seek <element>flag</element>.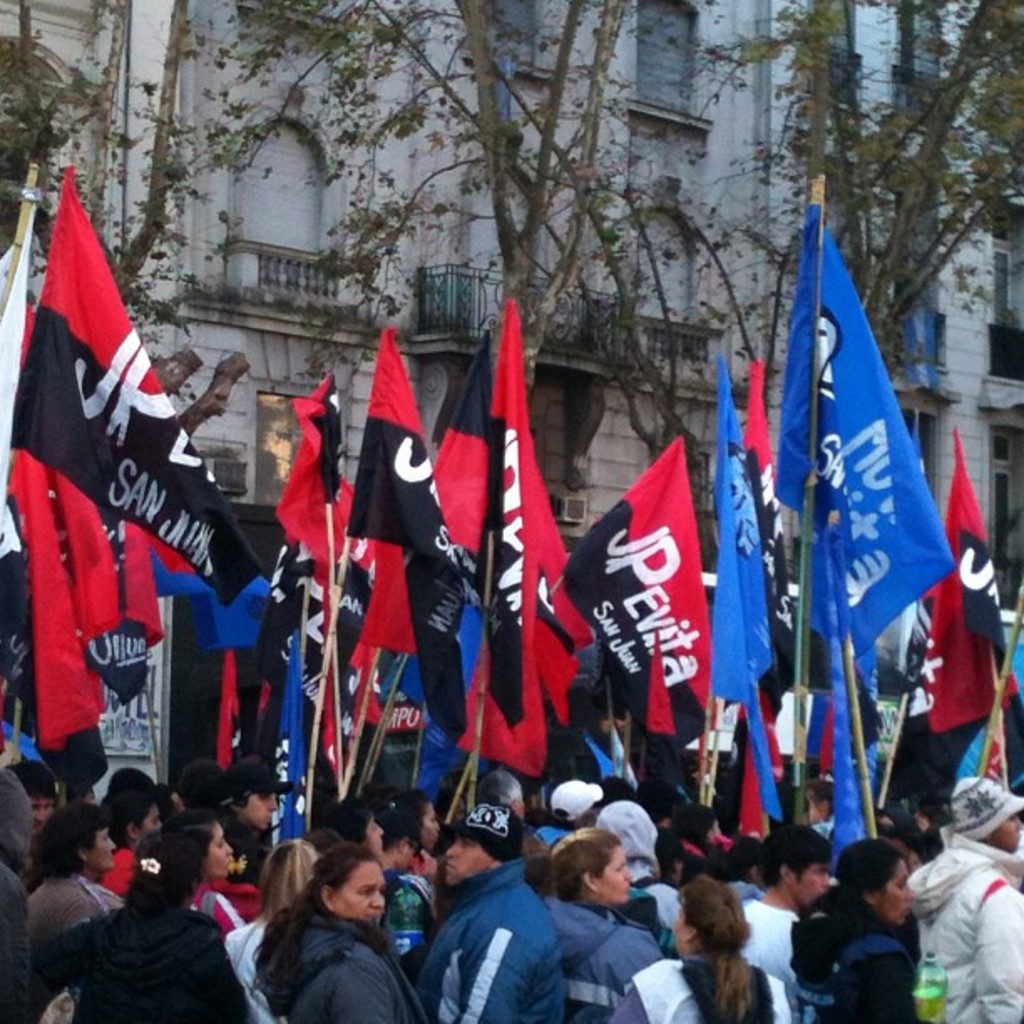
[x1=17, y1=452, x2=107, y2=768].
